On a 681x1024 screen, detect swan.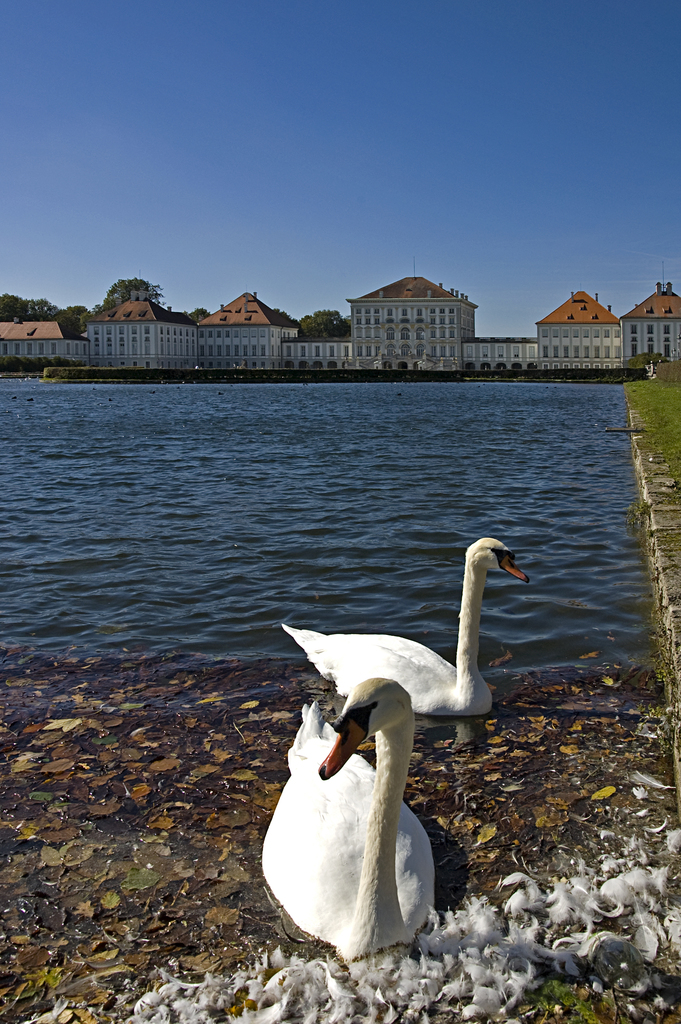
[x1=263, y1=664, x2=468, y2=956].
